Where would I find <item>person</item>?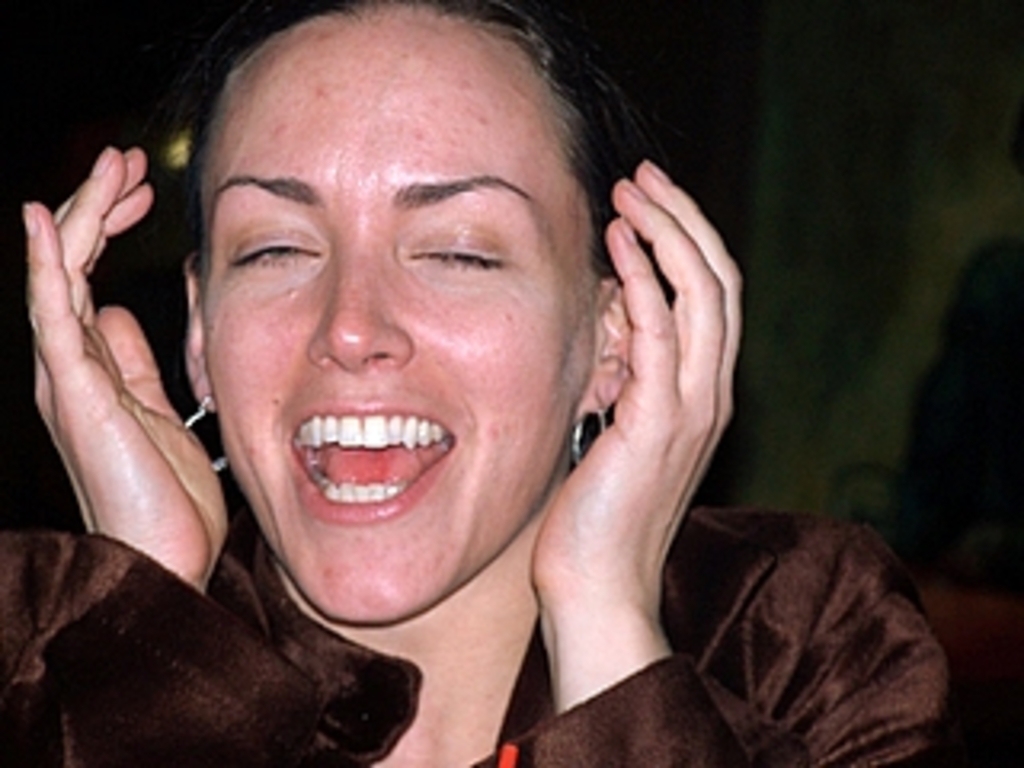
At (left=0, top=0, right=954, bottom=765).
